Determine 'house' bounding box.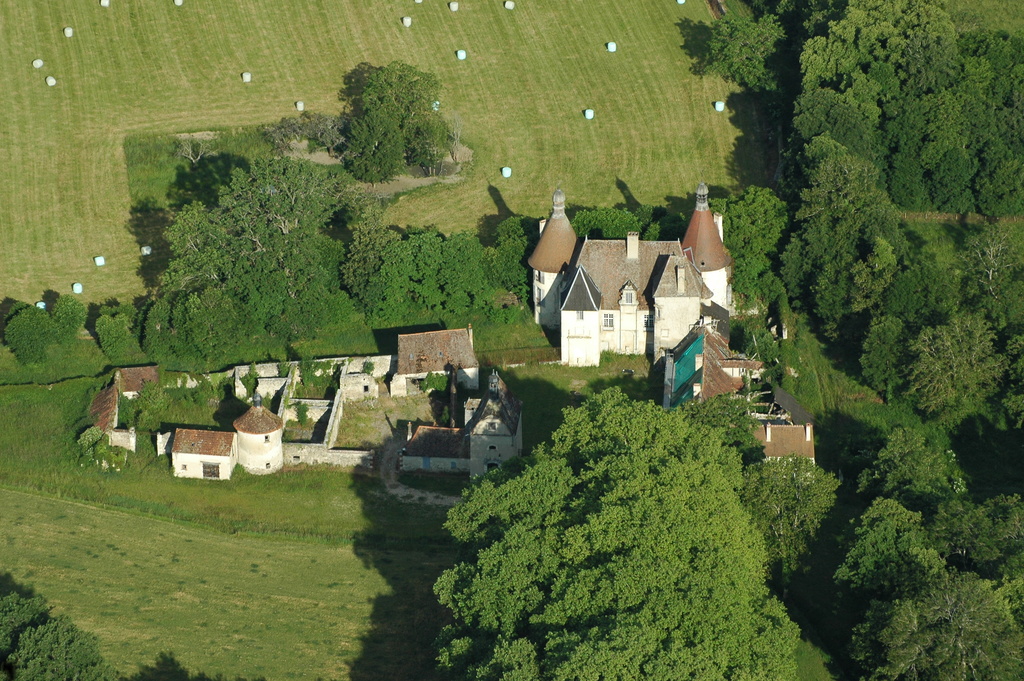
Determined: (228, 397, 287, 479).
